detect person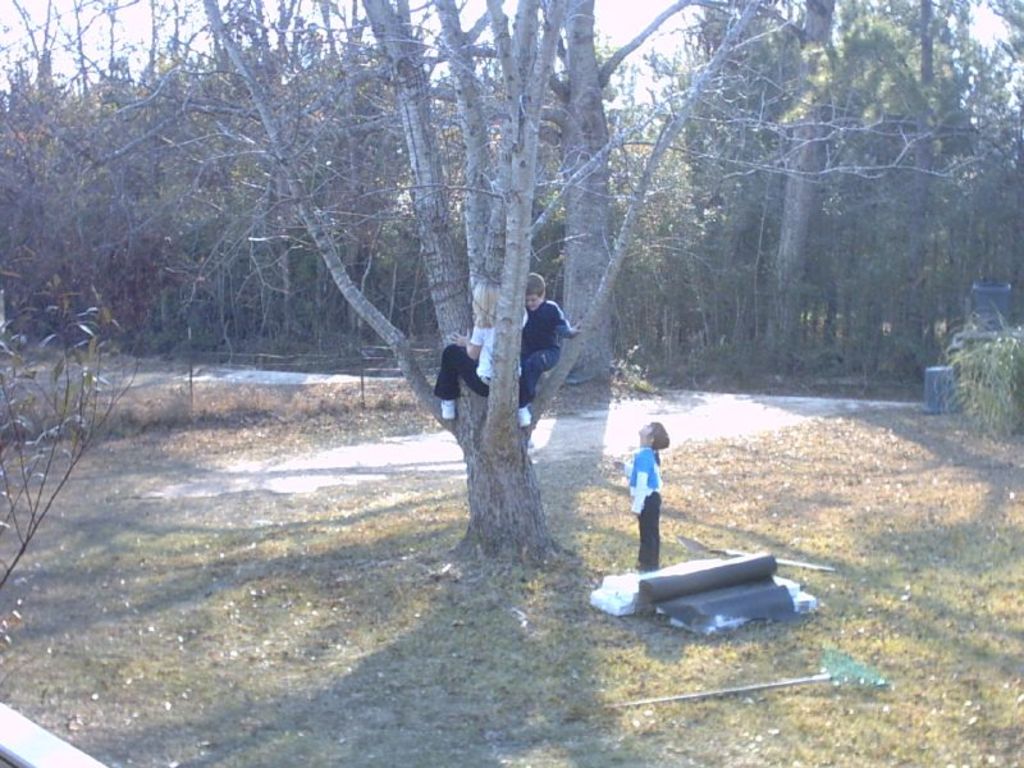
(438, 271, 582, 425)
